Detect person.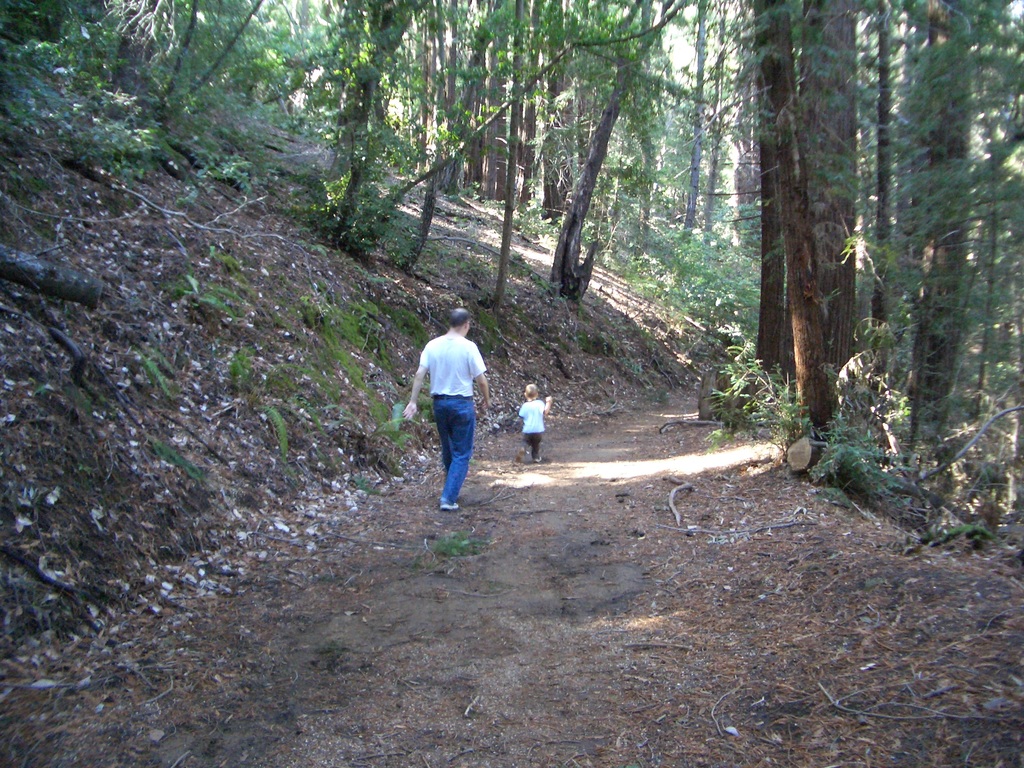
Detected at box=[516, 385, 551, 465].
